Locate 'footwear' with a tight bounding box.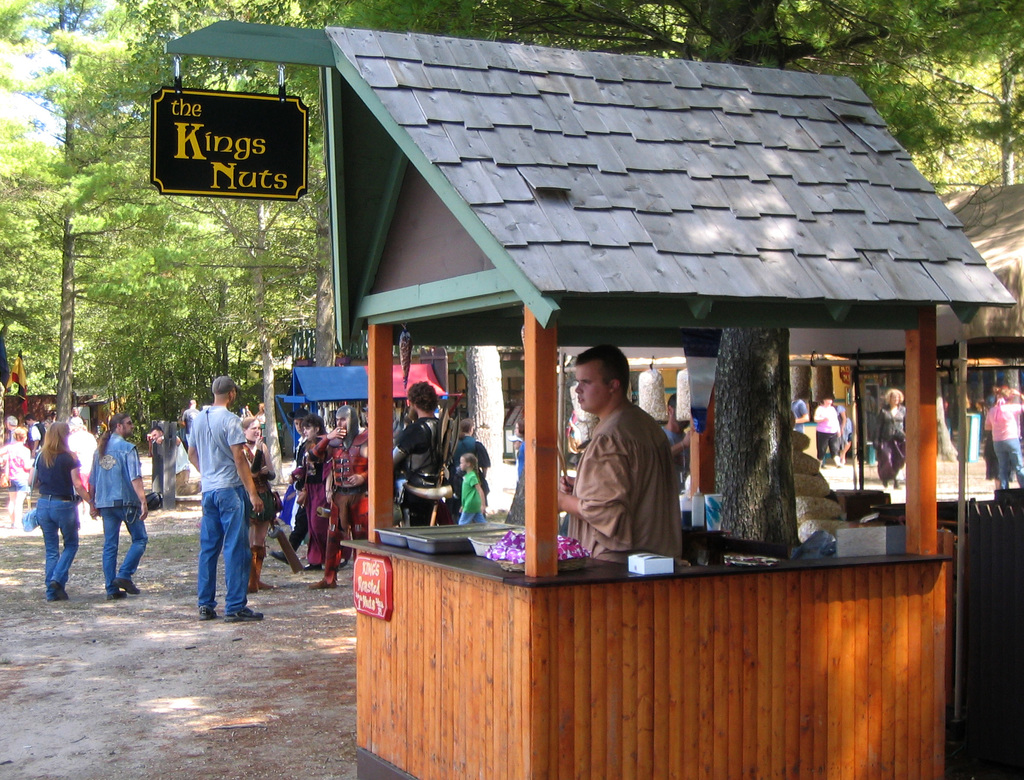
region(303, 560, 321, 572).
